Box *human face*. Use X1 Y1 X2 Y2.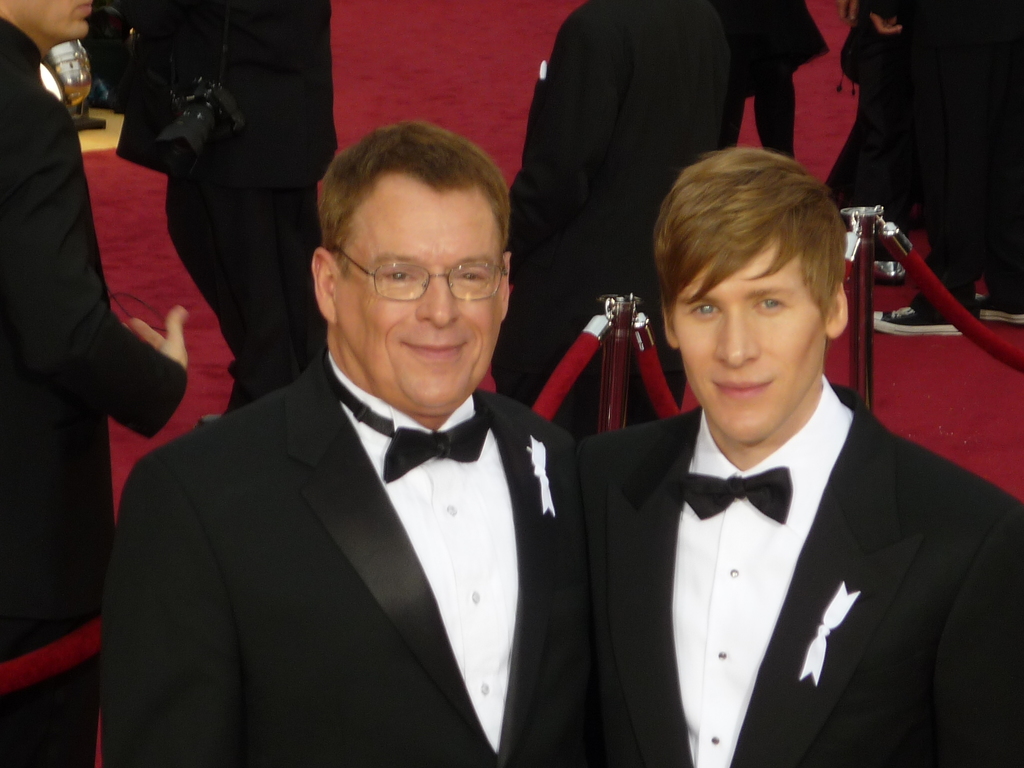
673 243 829 440.
